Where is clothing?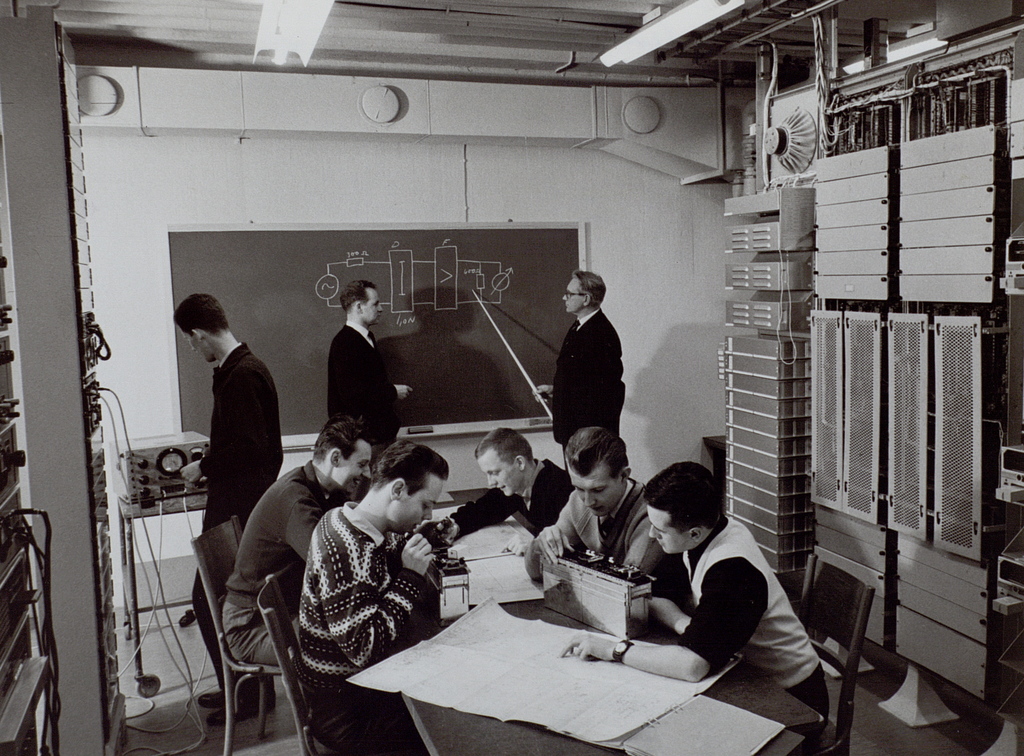
BBox(536, 478, 691, 601).
